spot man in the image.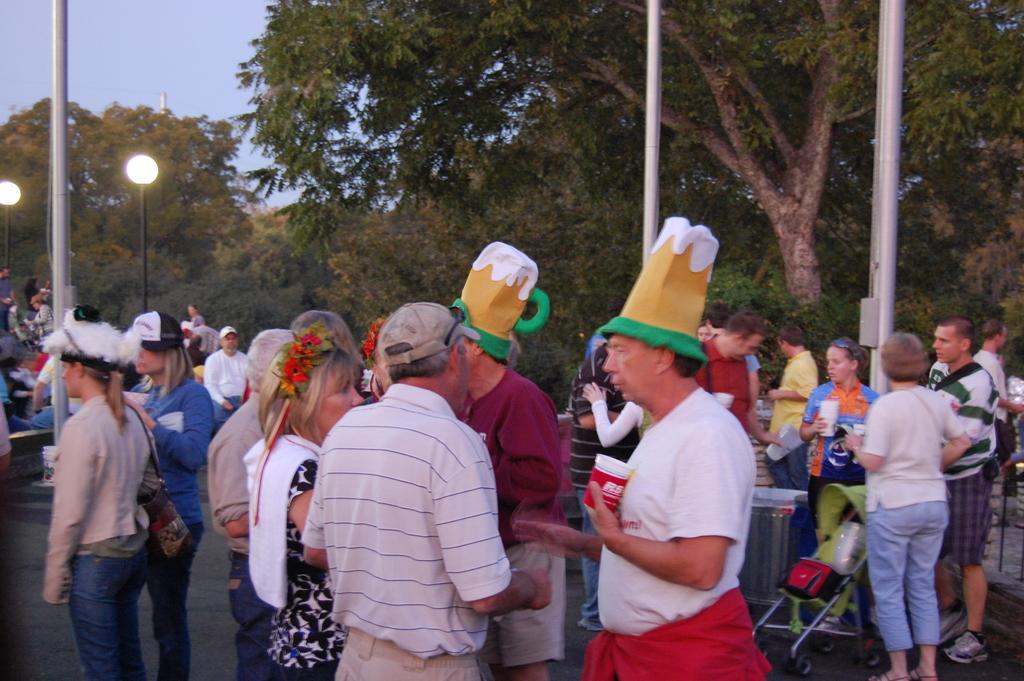
man found at x1=921, y1=316, x2=1001, y2=669.
